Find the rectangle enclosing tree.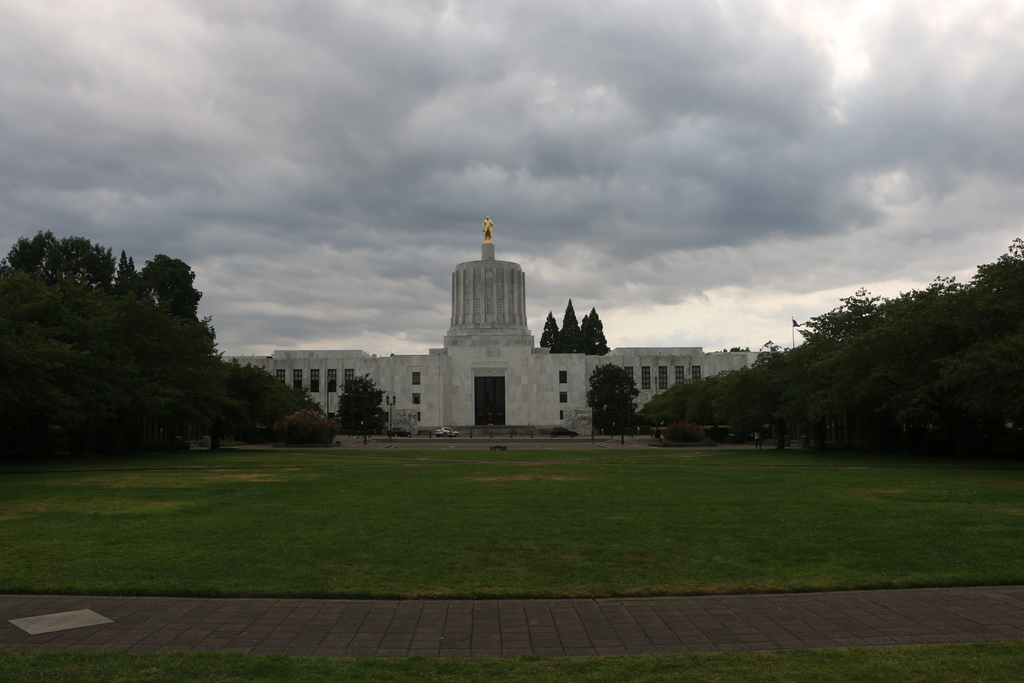
left=746, top=347, right=785, bottom=451.
